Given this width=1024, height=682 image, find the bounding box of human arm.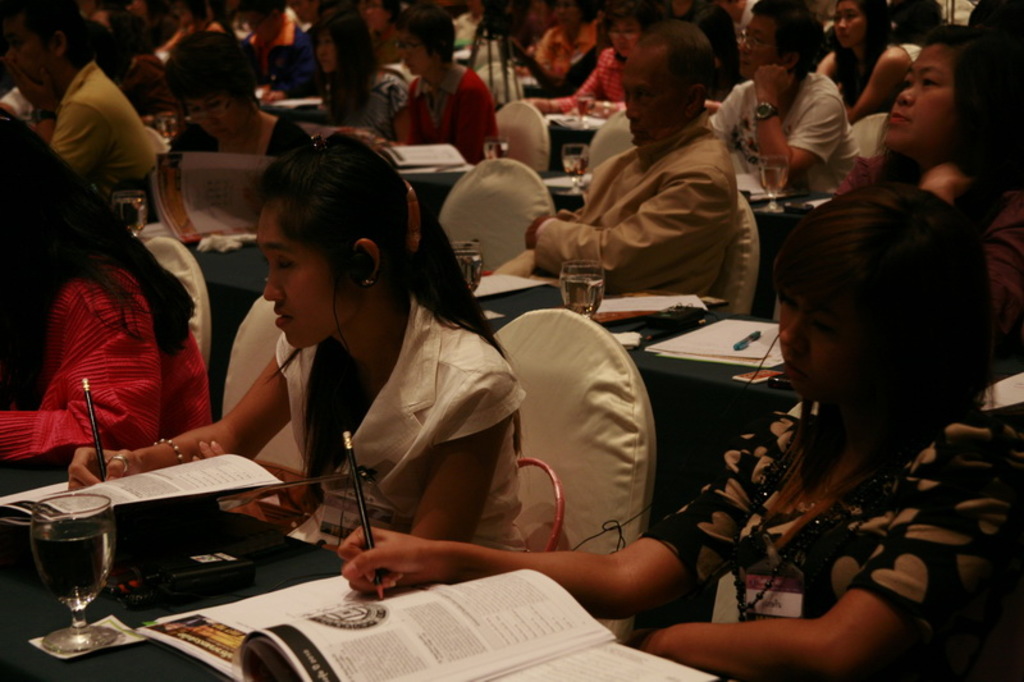
(607,459,957,659).
